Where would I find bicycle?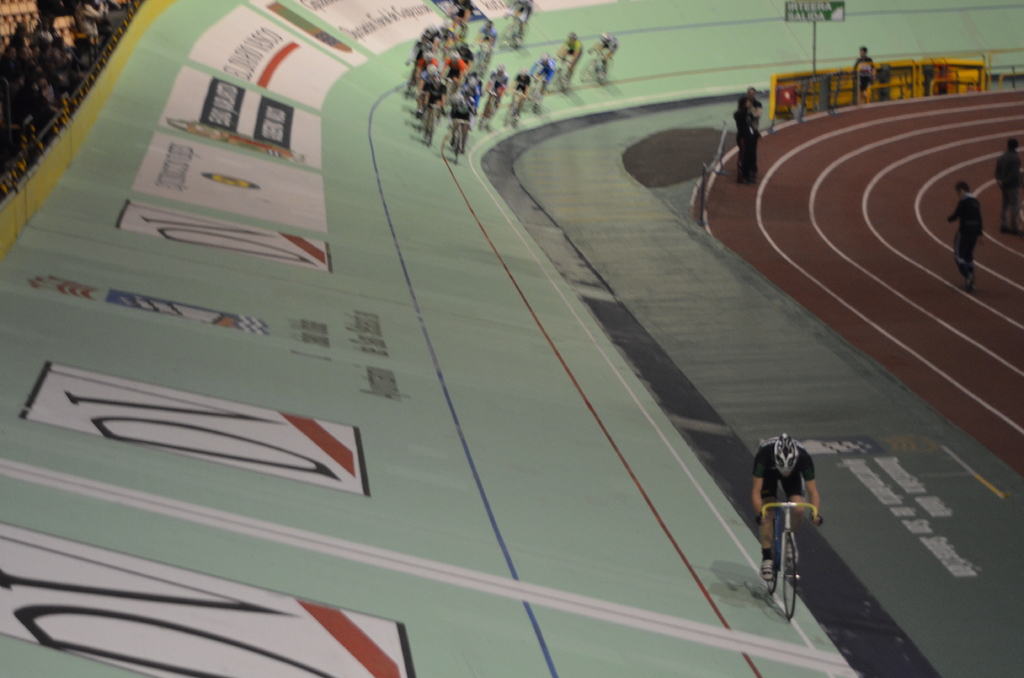
At {"left": 746, "top": 490, "right": 817, "bottom": 591}.
